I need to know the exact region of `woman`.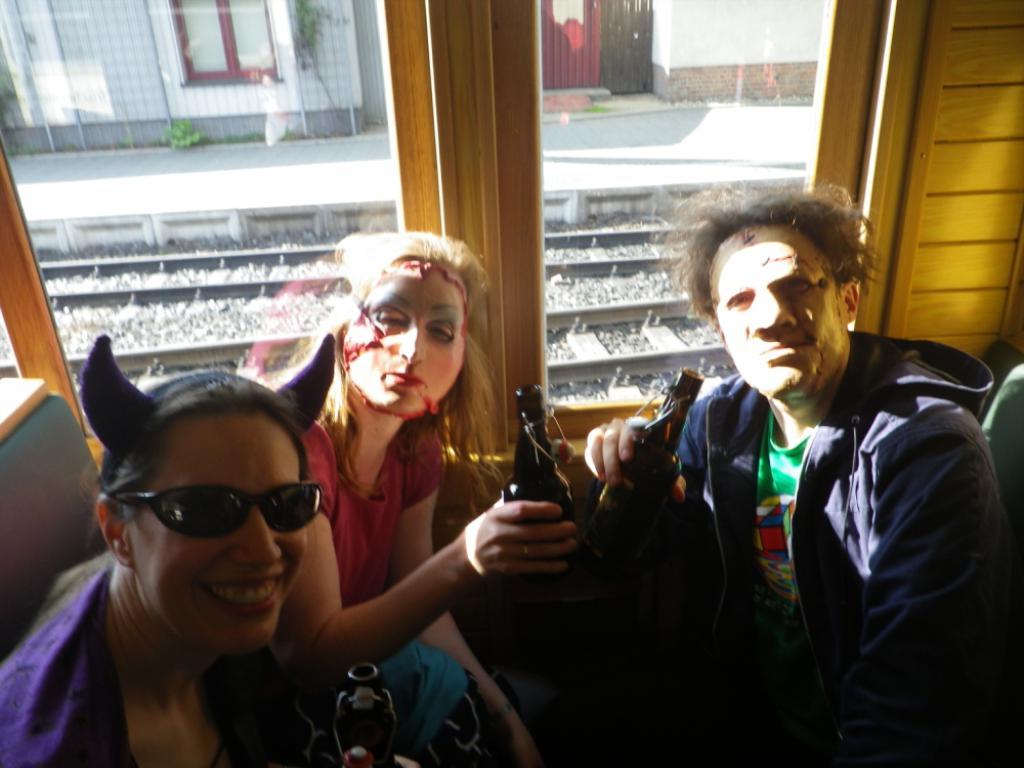
Region: bbox=[0, 316, 430, 767].
